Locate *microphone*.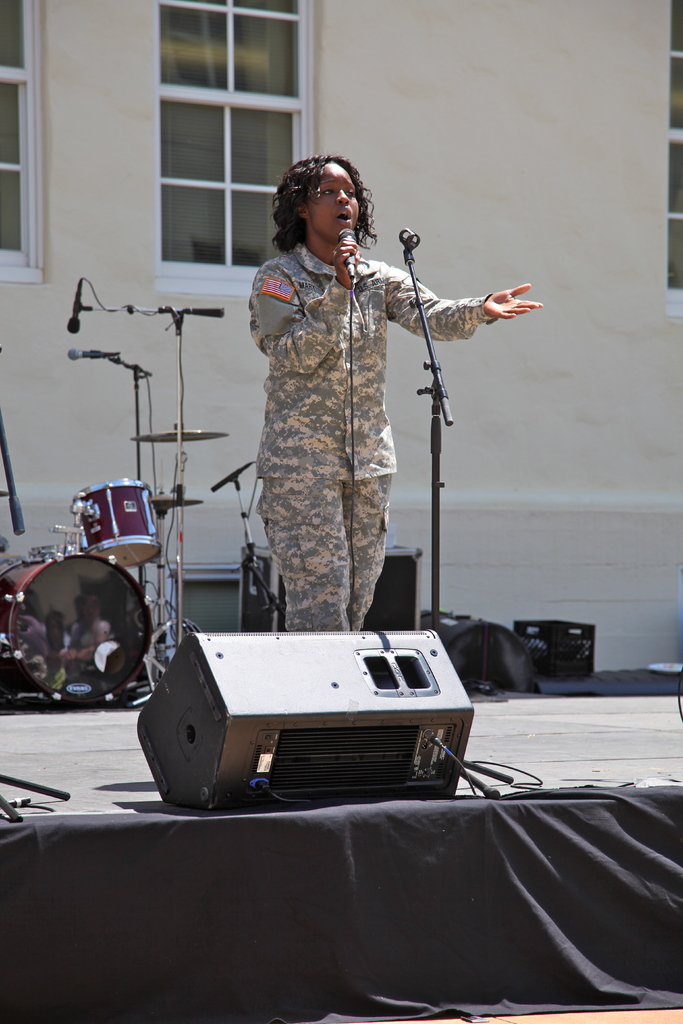
Bounding box: (337,223,365,288).
